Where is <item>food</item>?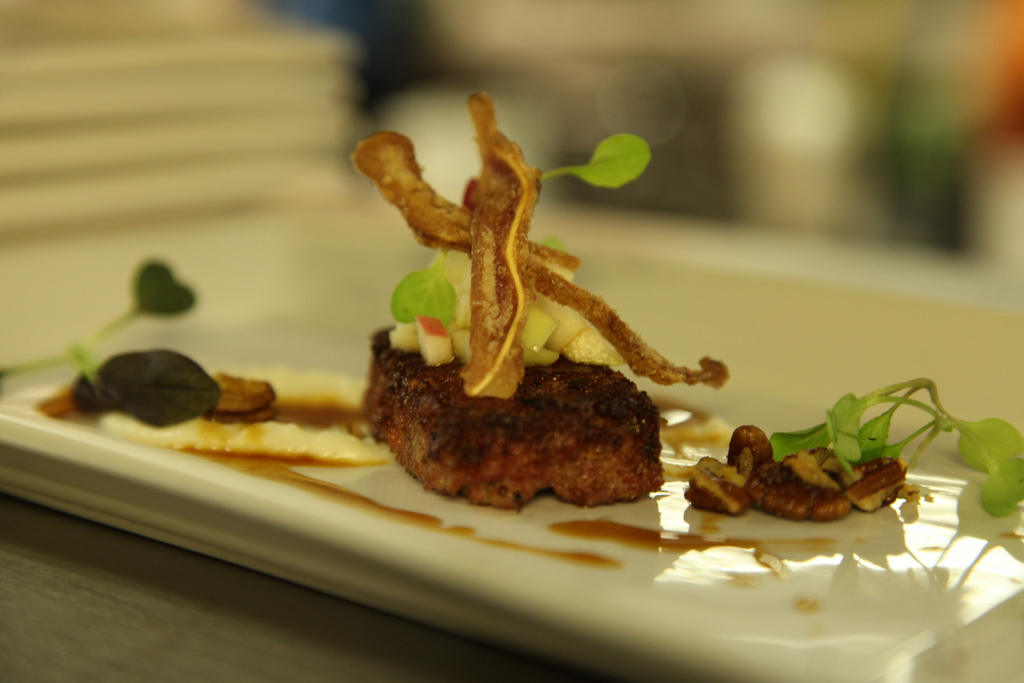
<bbox>686, 373, 1023, 518</bbox>.
